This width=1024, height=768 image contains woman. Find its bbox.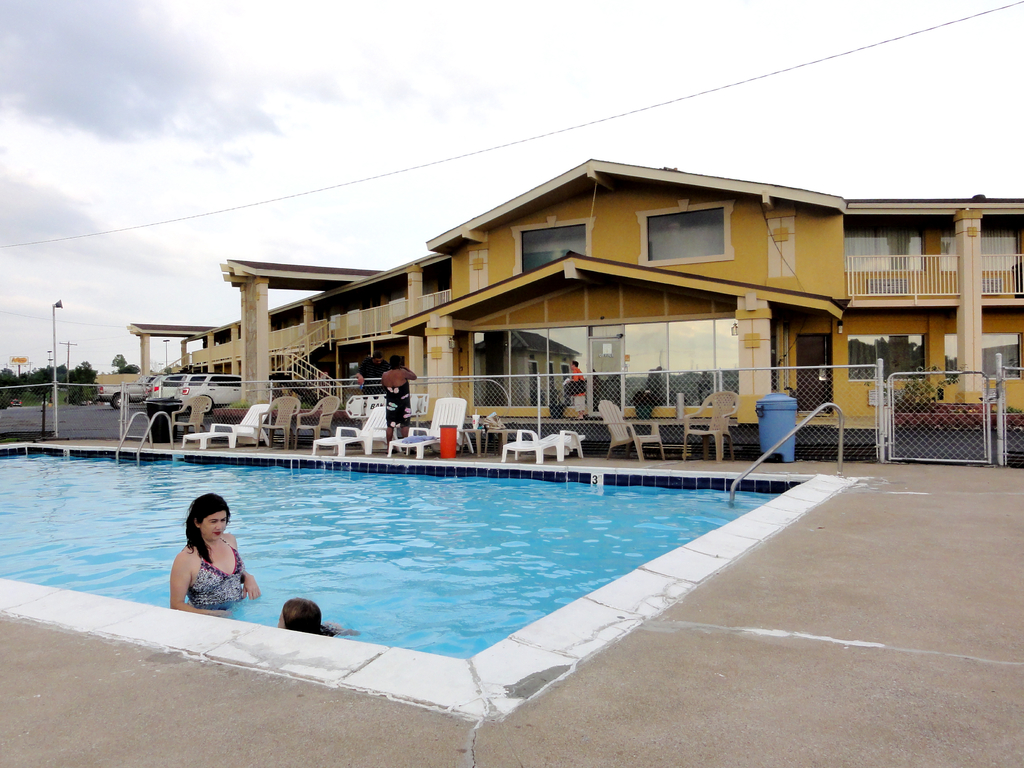
{"left": 378, "top": 354, "right": 419, "bottom": 458}.
